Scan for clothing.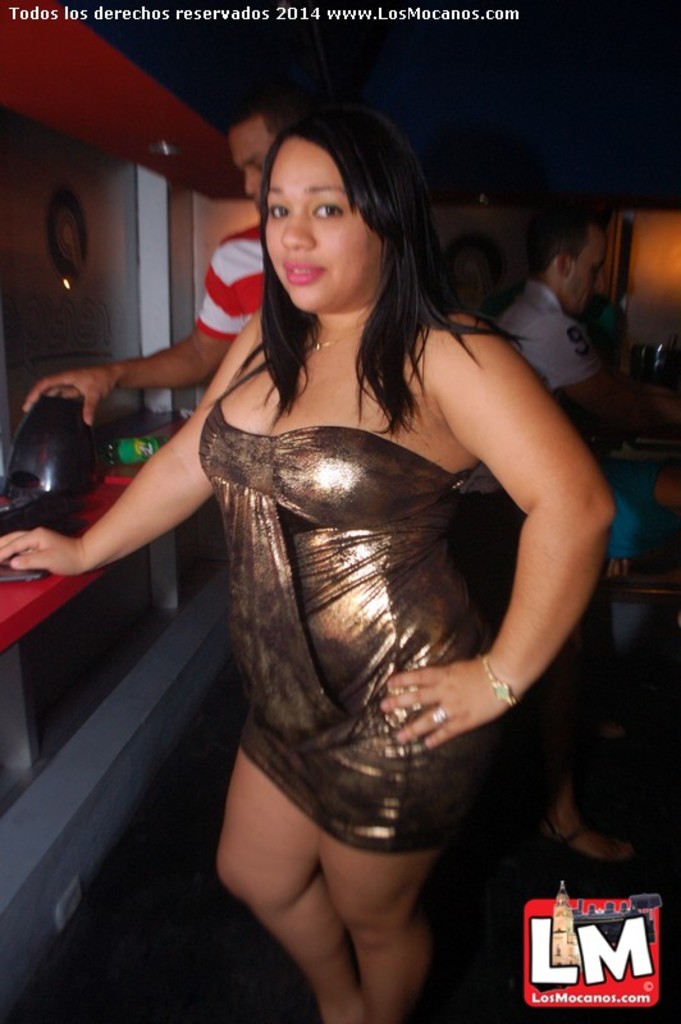
Scan result: box(198, 394, 506, 858).
